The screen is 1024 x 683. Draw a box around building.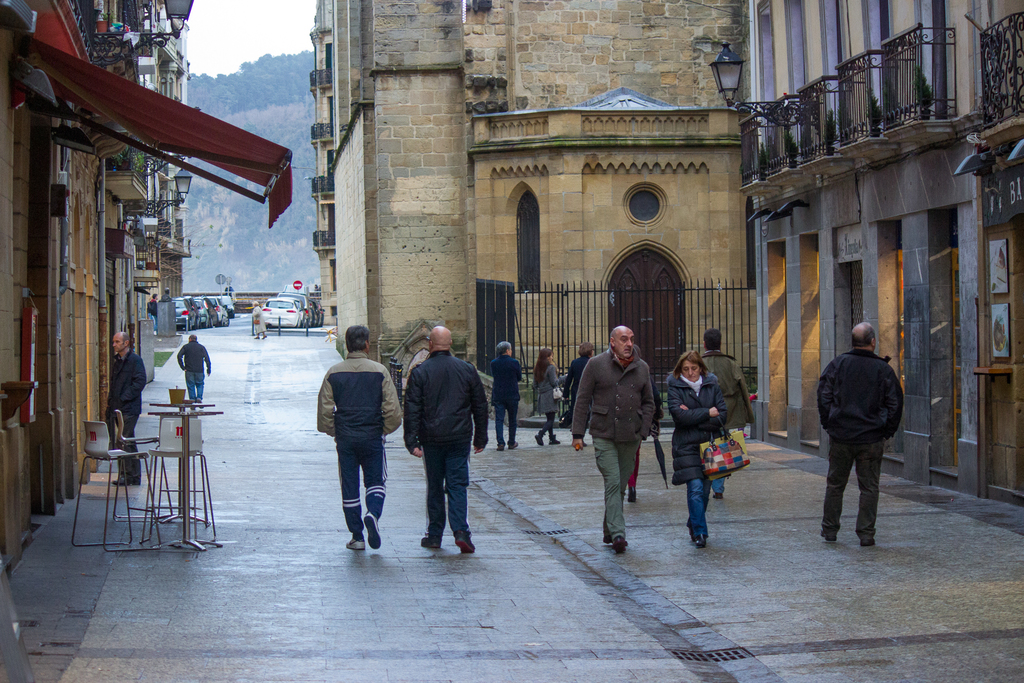
l=0, t=0, r=190, b=593.
